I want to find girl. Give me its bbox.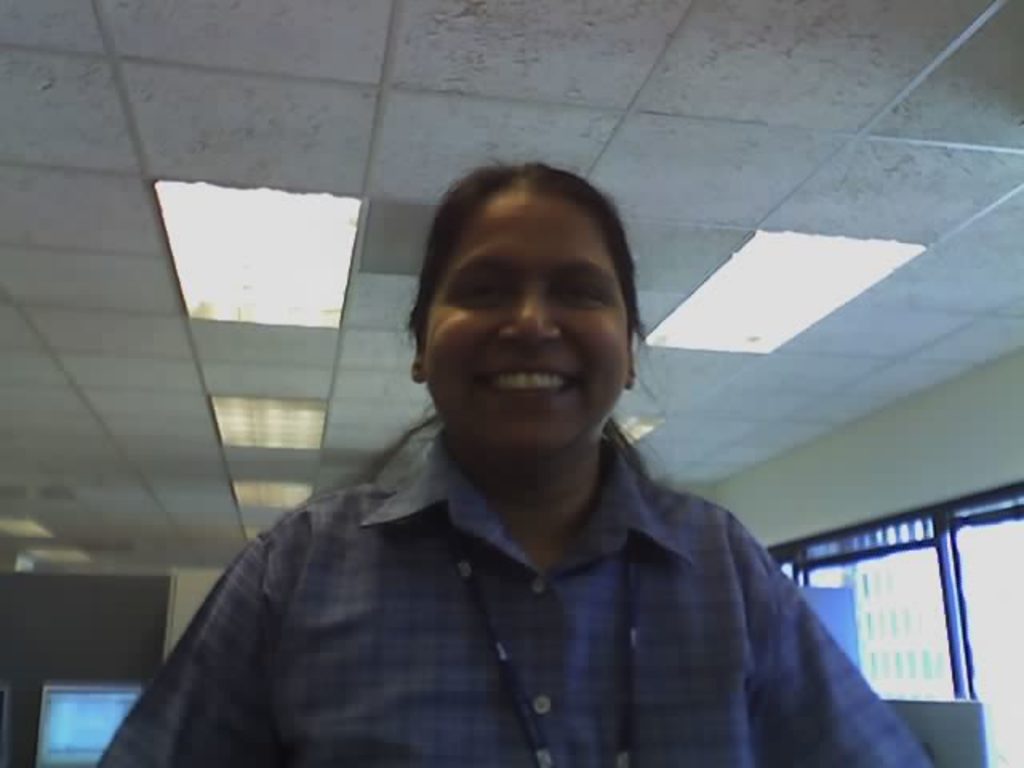
90,150,926,766.
